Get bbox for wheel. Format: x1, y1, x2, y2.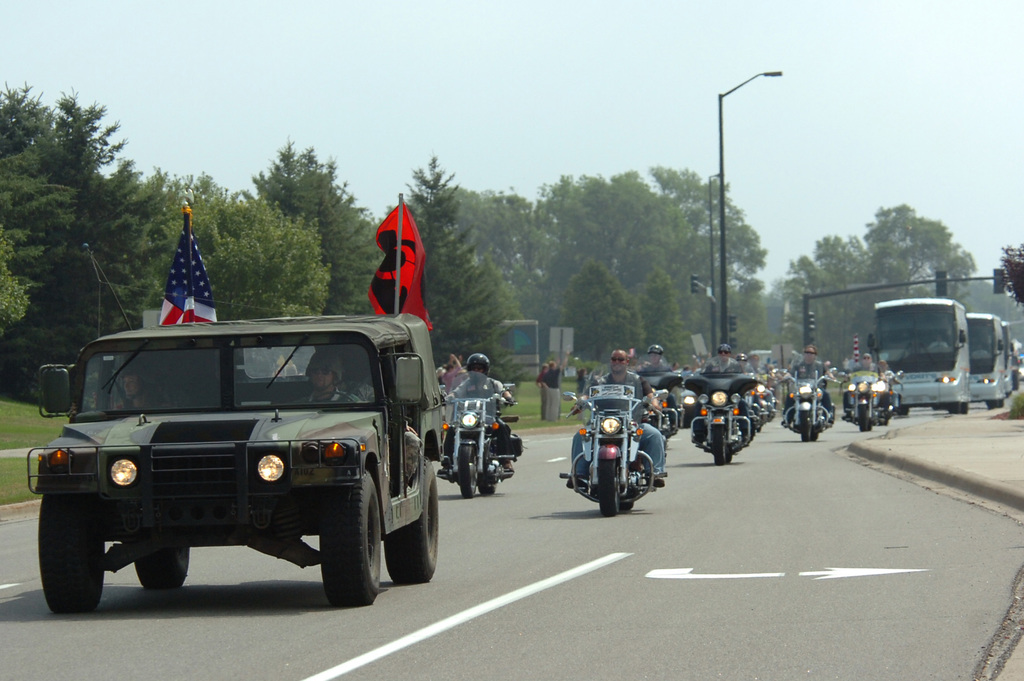
799, 412, 809, 442.
